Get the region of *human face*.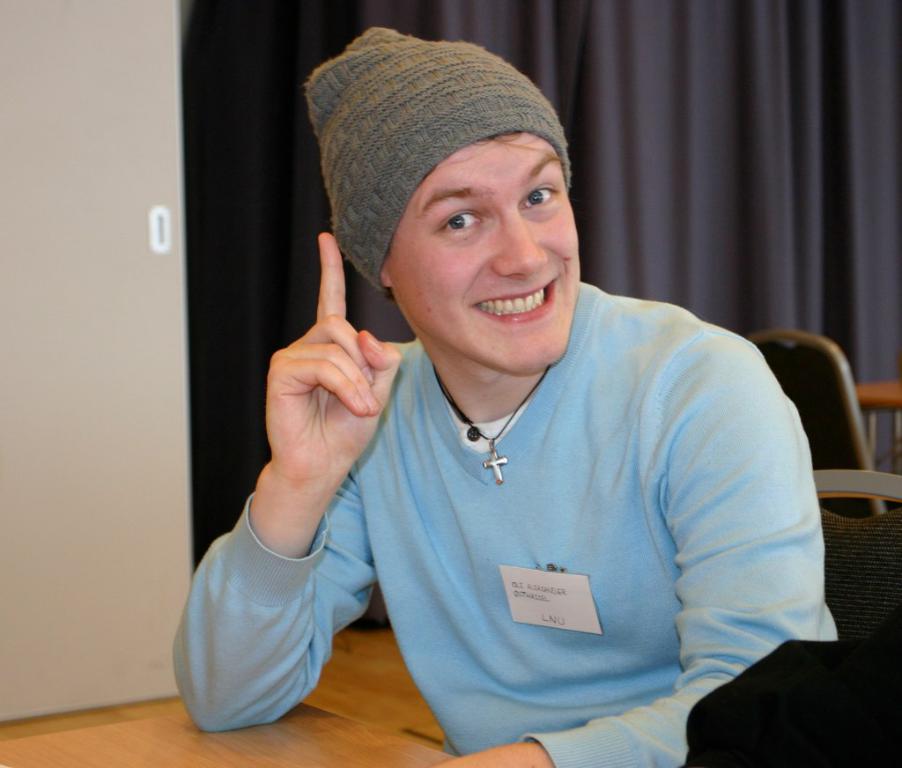
393 130 581 374.
